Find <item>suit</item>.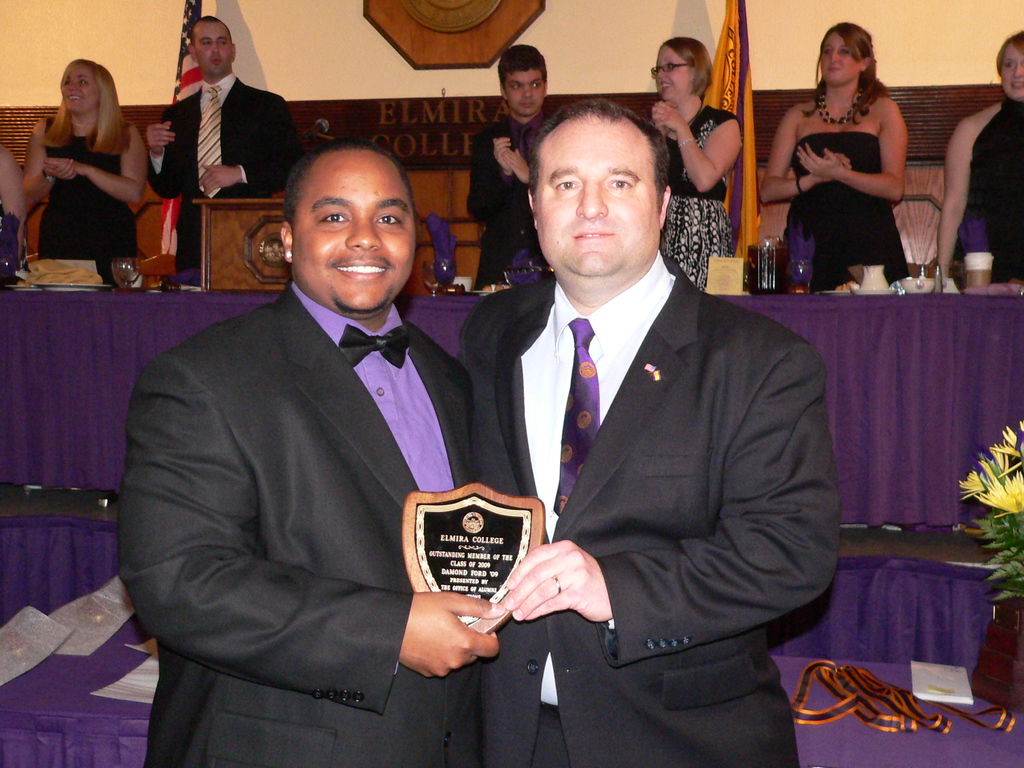
(465, 116, 560, 282).
